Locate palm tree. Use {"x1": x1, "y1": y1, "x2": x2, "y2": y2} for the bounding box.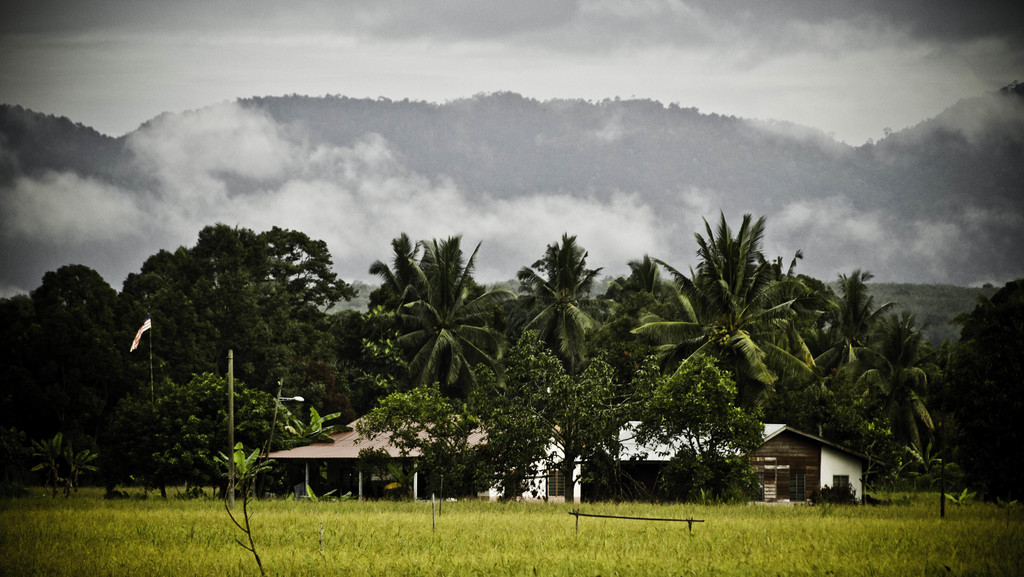
{"x1": 818, "y1": 334, "x2": 925, "y2": 460}.
